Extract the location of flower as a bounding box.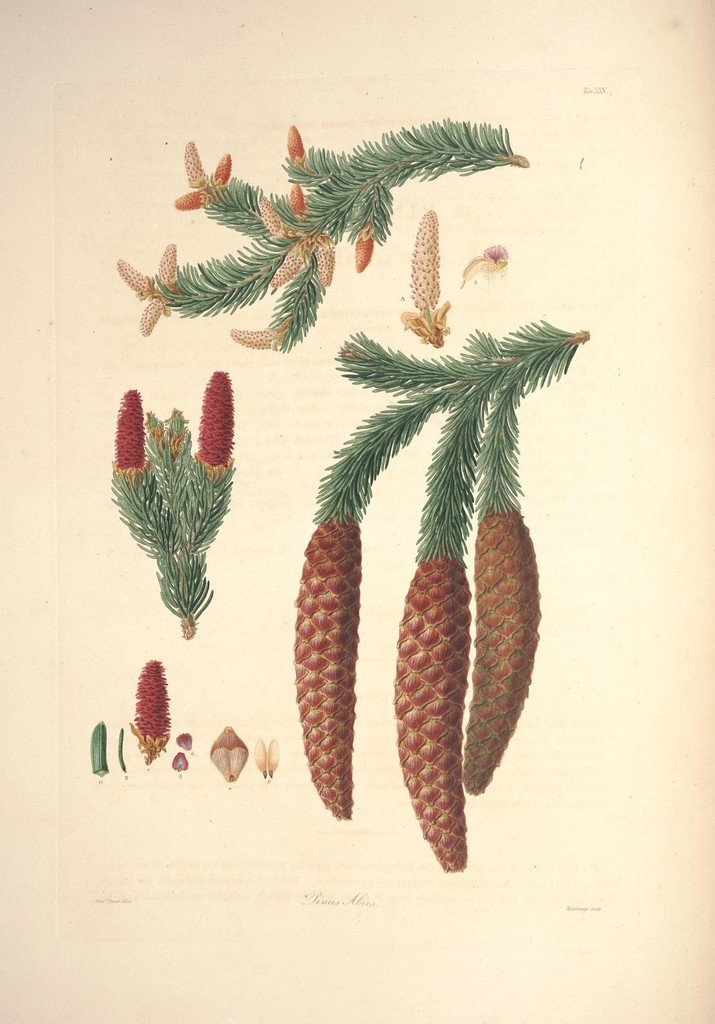
{"x1": 134, "y1": 287, "x2": 177, "y2": 344}.
